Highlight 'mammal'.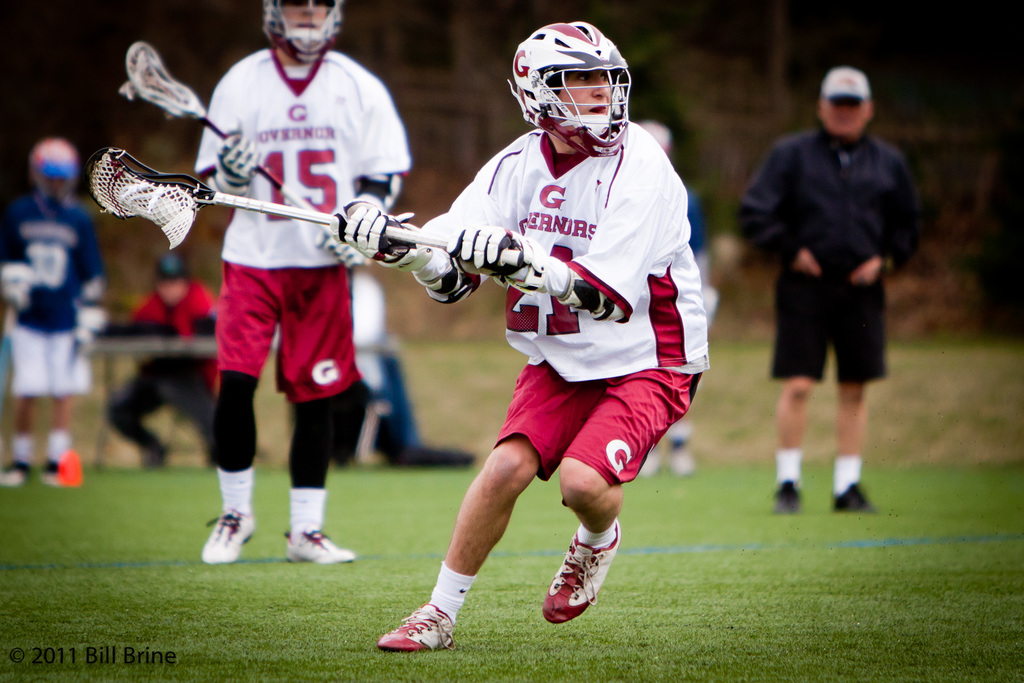
Highlighted region: [left=325, top=18, right=711, bottom=651].
